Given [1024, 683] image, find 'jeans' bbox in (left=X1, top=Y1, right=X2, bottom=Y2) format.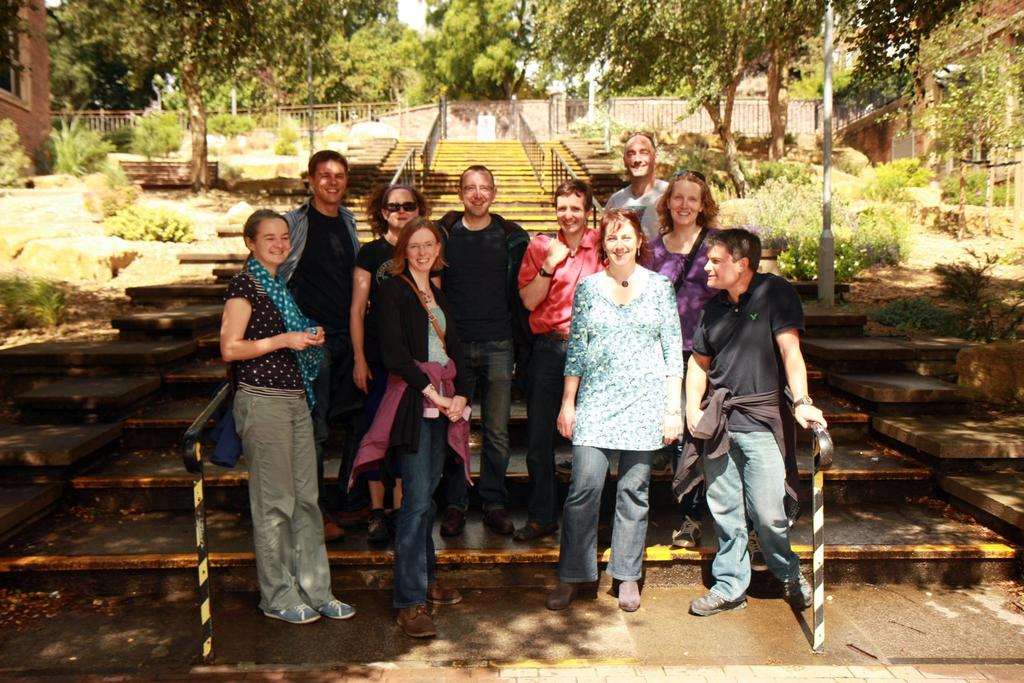
(left=716, top=398, right=815, bottom=634).
